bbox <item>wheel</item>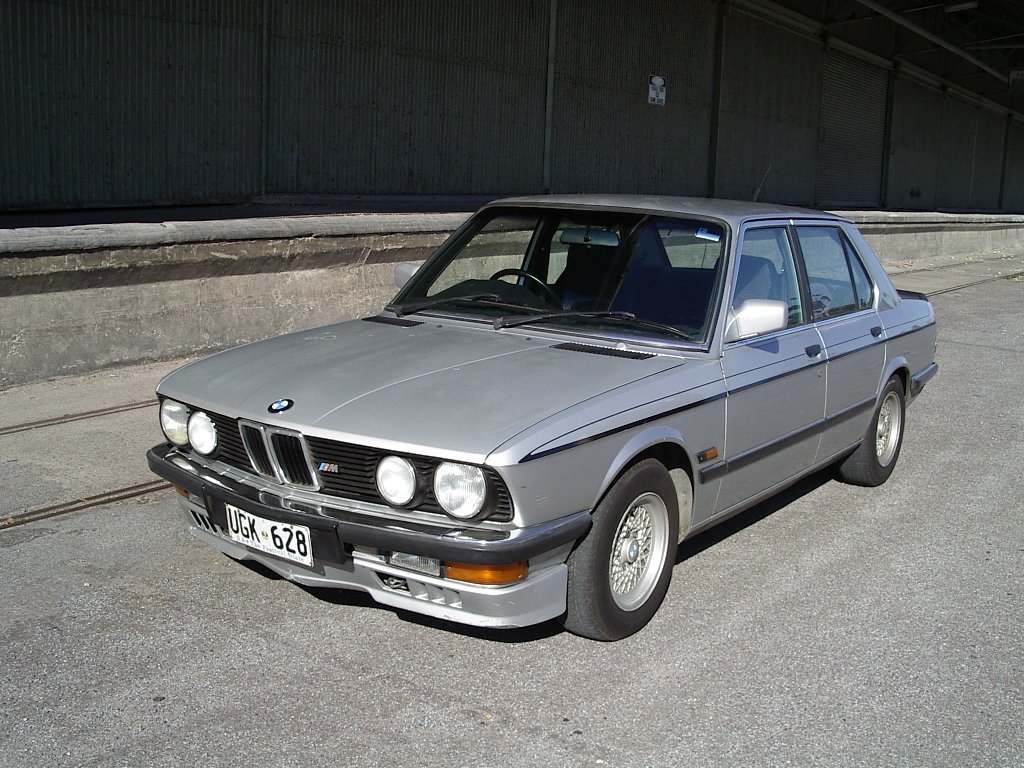
x1=582 y1=478 x2=685 y2=624
